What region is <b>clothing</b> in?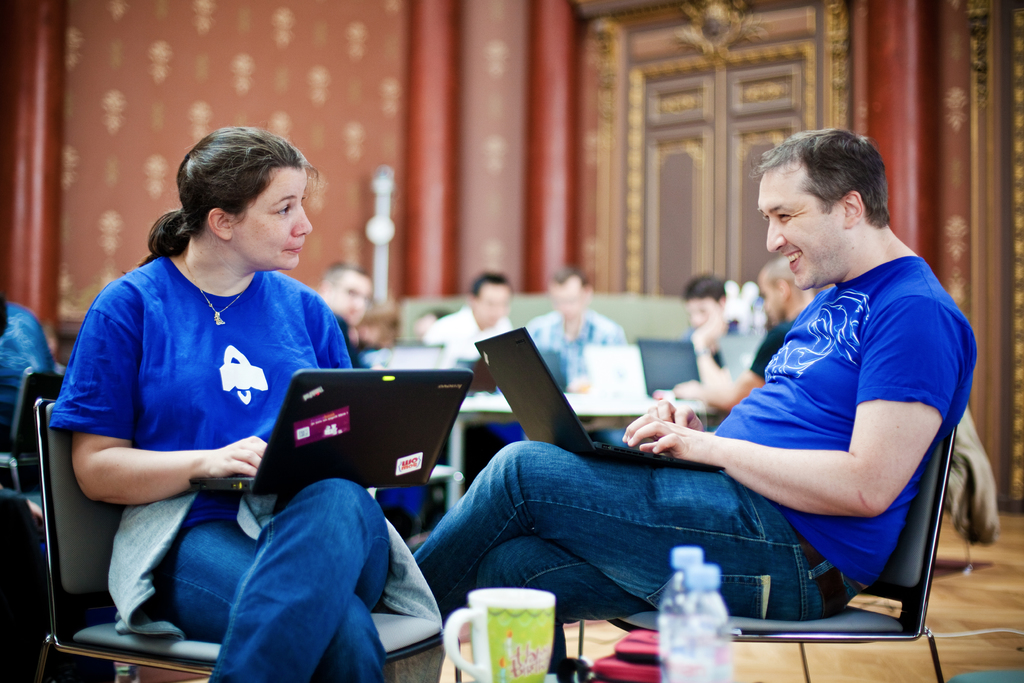
crop(419, 305, 511, 361).
